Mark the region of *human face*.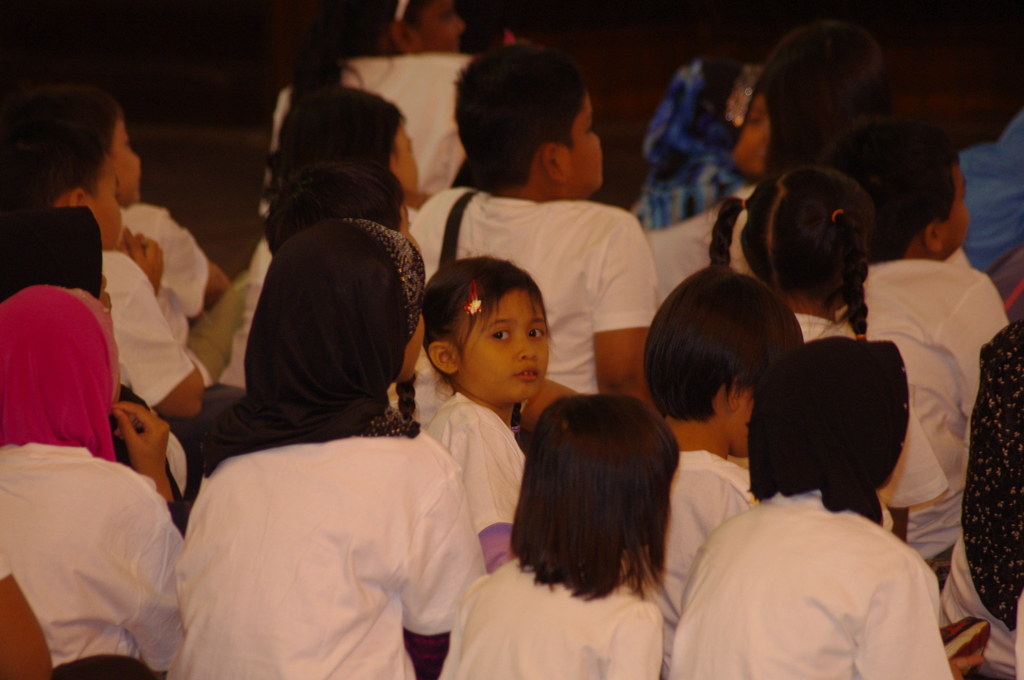
Region: bbox=[733, 93, 767, 177].
